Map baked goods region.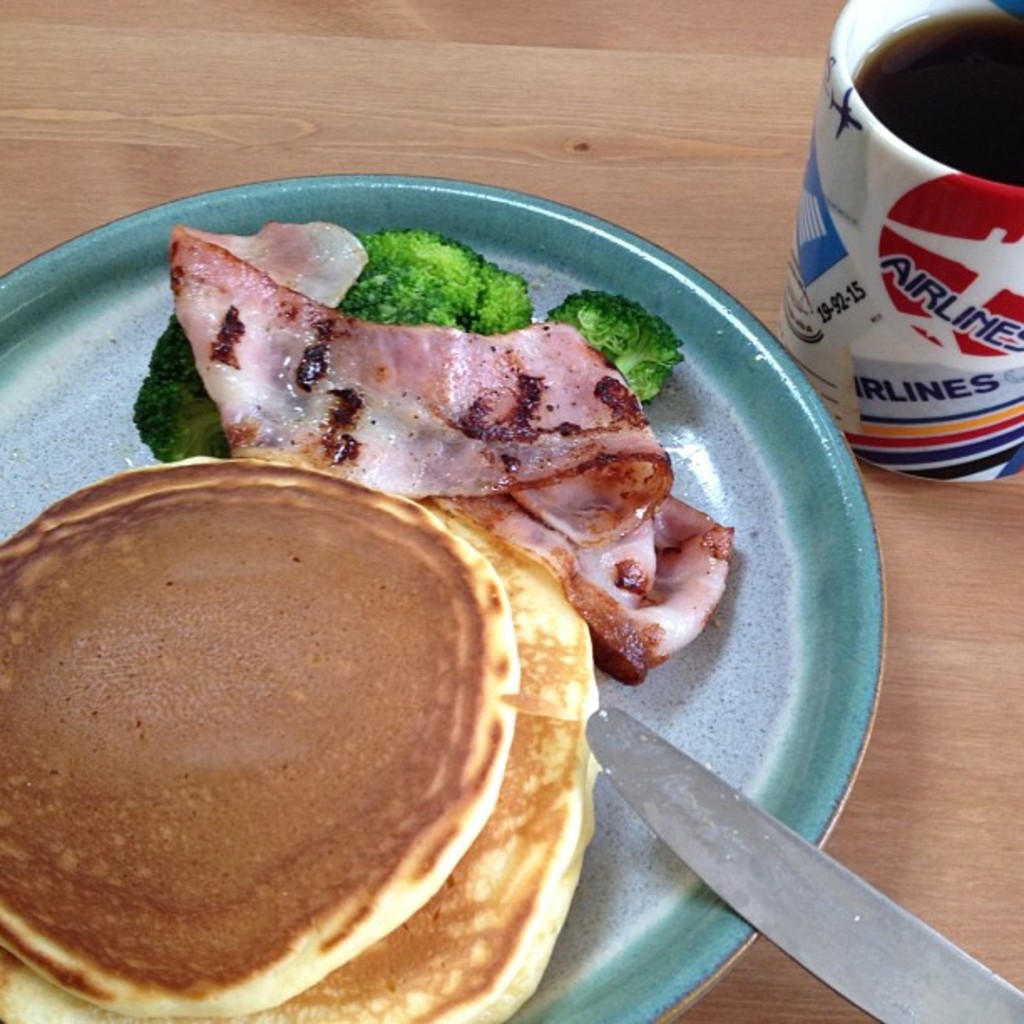
Mapped to rect(0, 485, 596, 1022).
